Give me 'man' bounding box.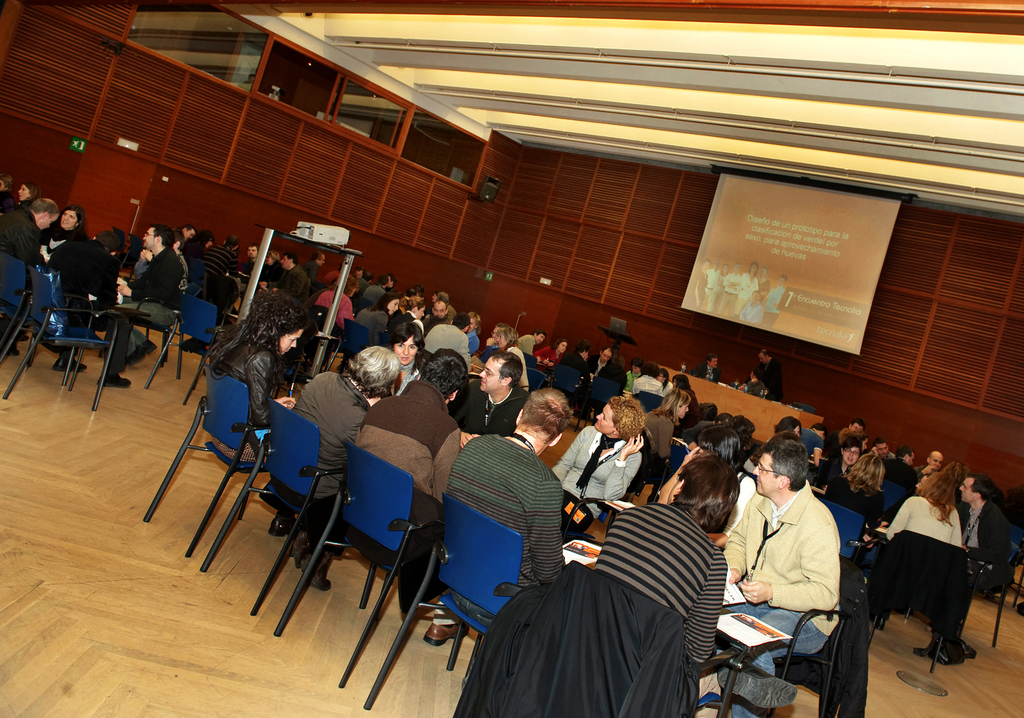
281:252:312:305.
